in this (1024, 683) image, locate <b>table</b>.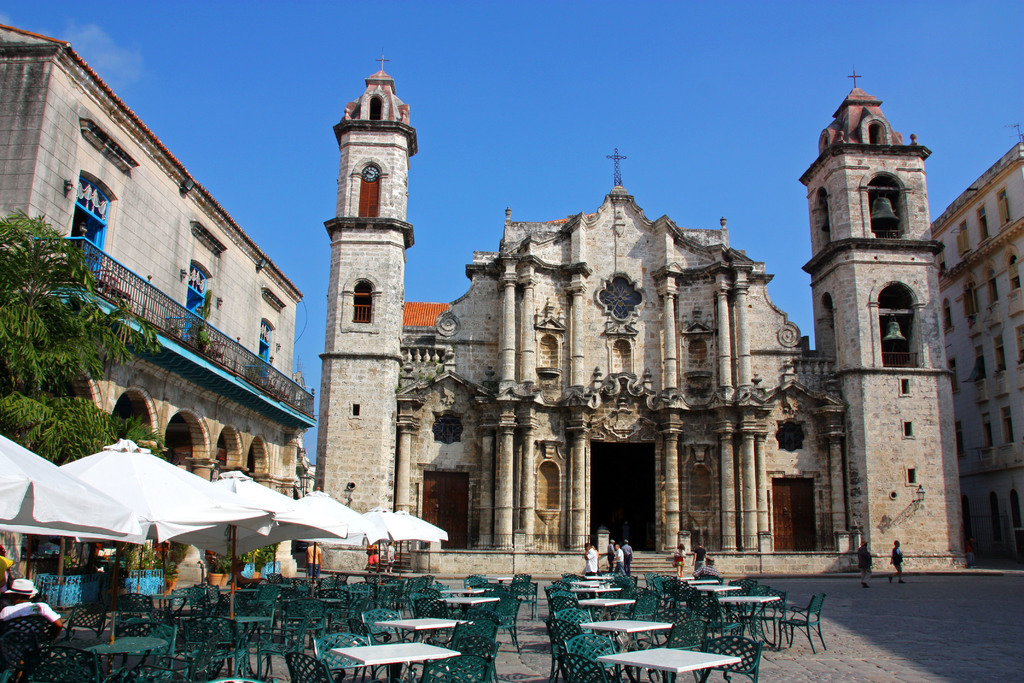
Bounding box: x1=51, y1=632, x2=164, y2=673.
